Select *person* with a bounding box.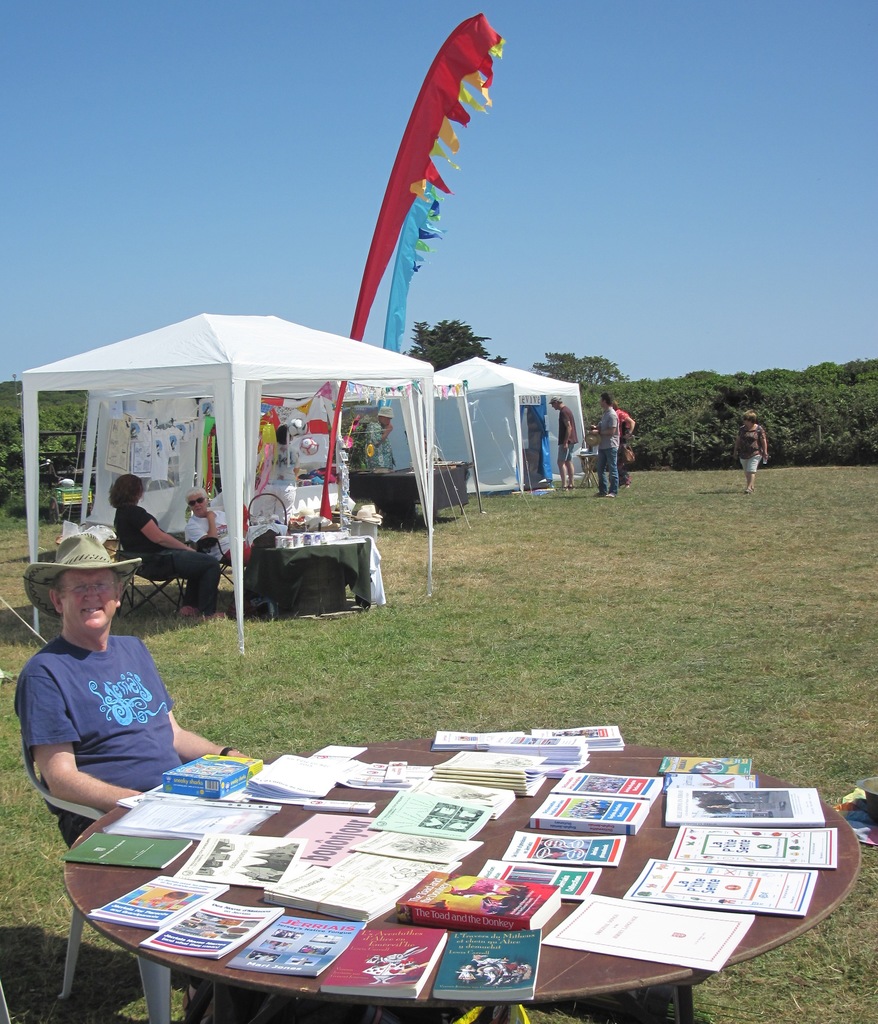
crop(550, 397, 579, 488).
